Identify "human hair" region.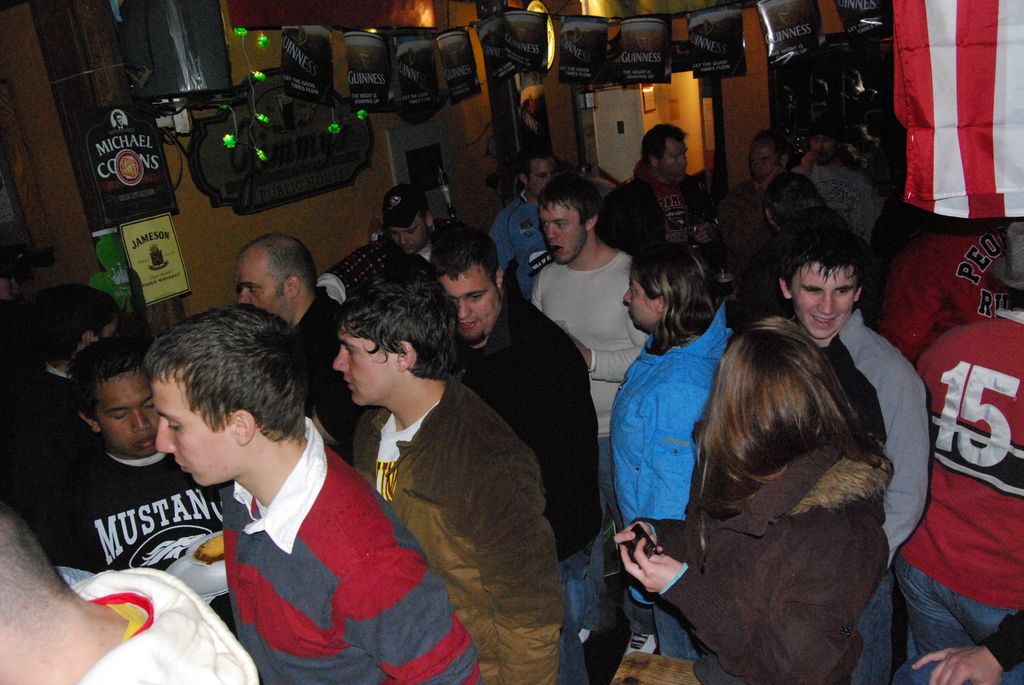
Region: left=698, top=324, right=879, bottom=549.
